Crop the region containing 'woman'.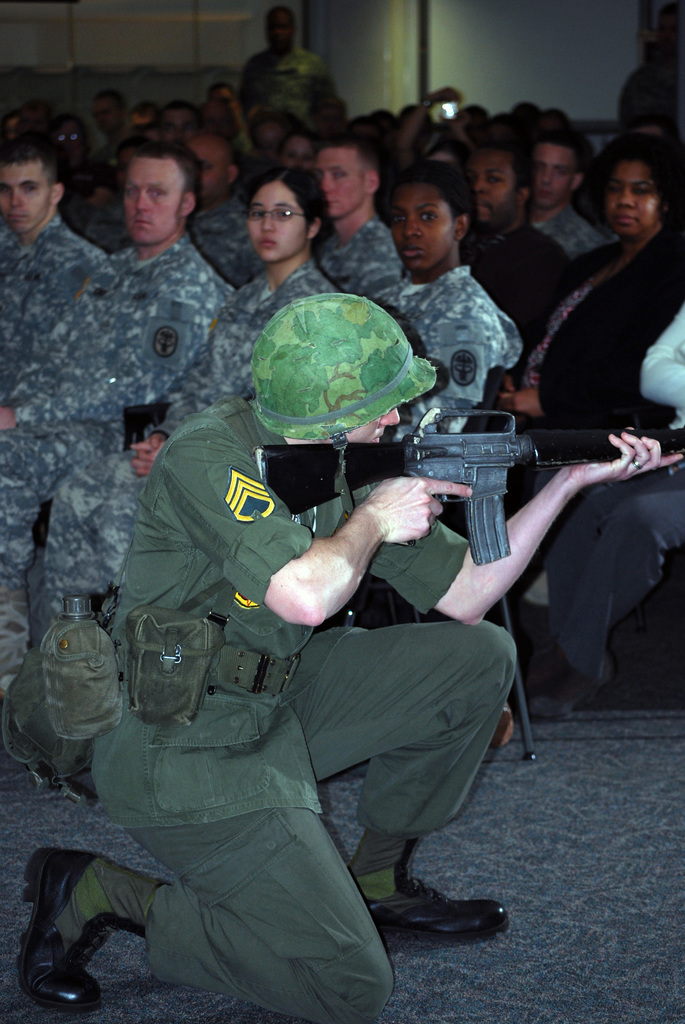
Crop region: 46:112:95:184.
